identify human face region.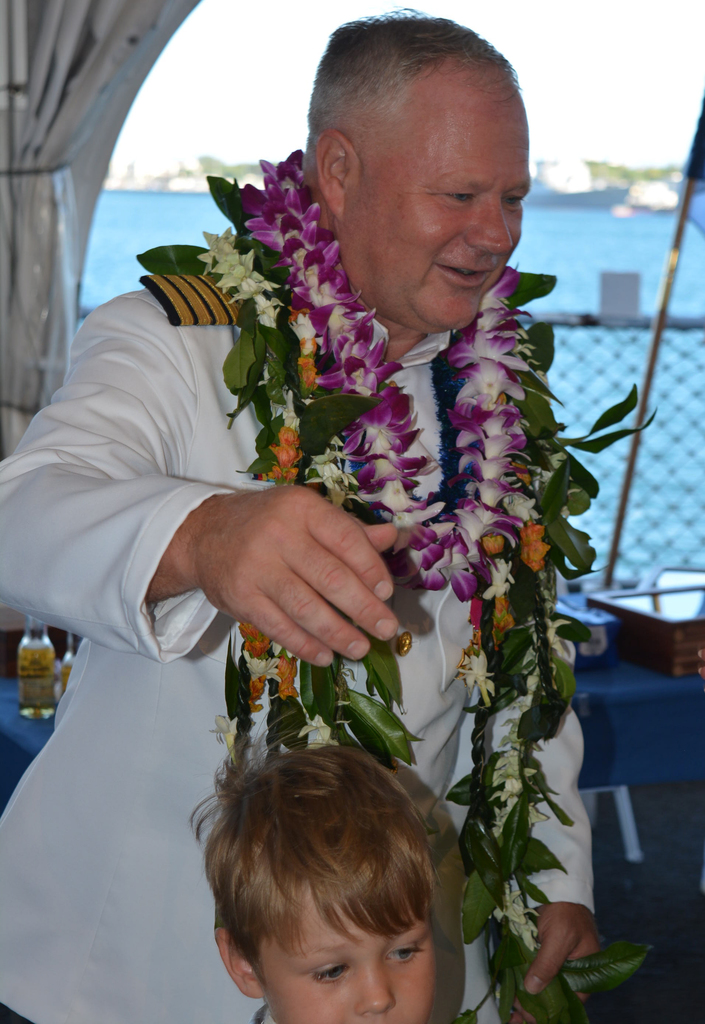
Region: box(264, 902, 432, 1023).
